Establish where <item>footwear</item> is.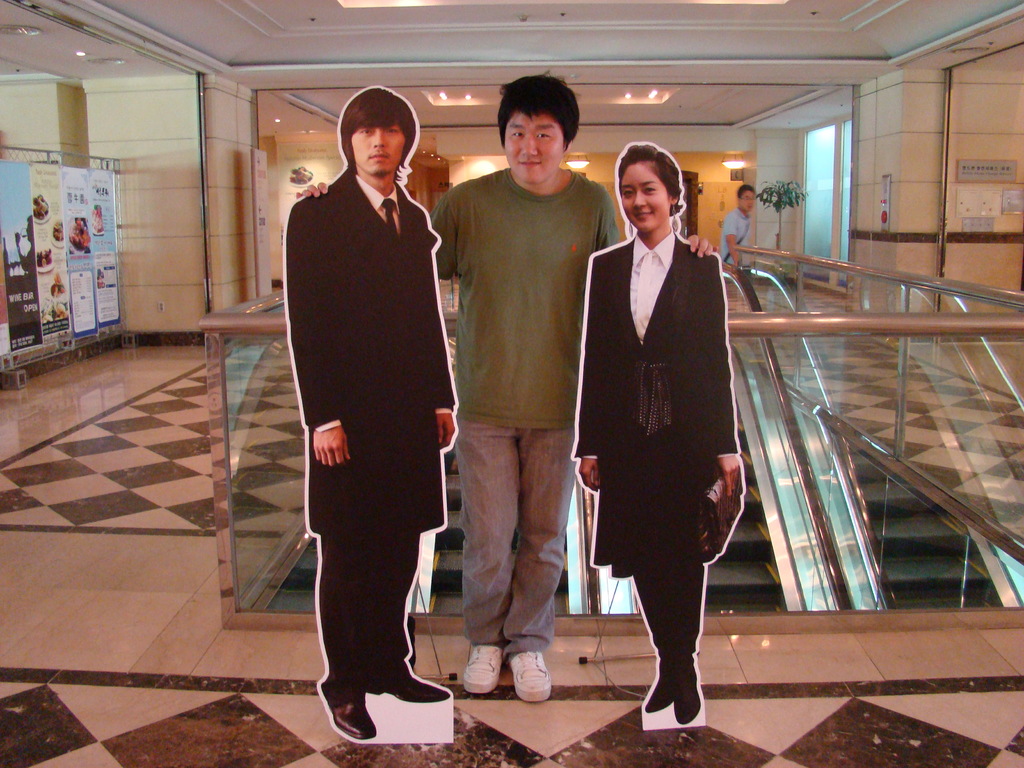
Established at locate(461, 638, 501, 695).
